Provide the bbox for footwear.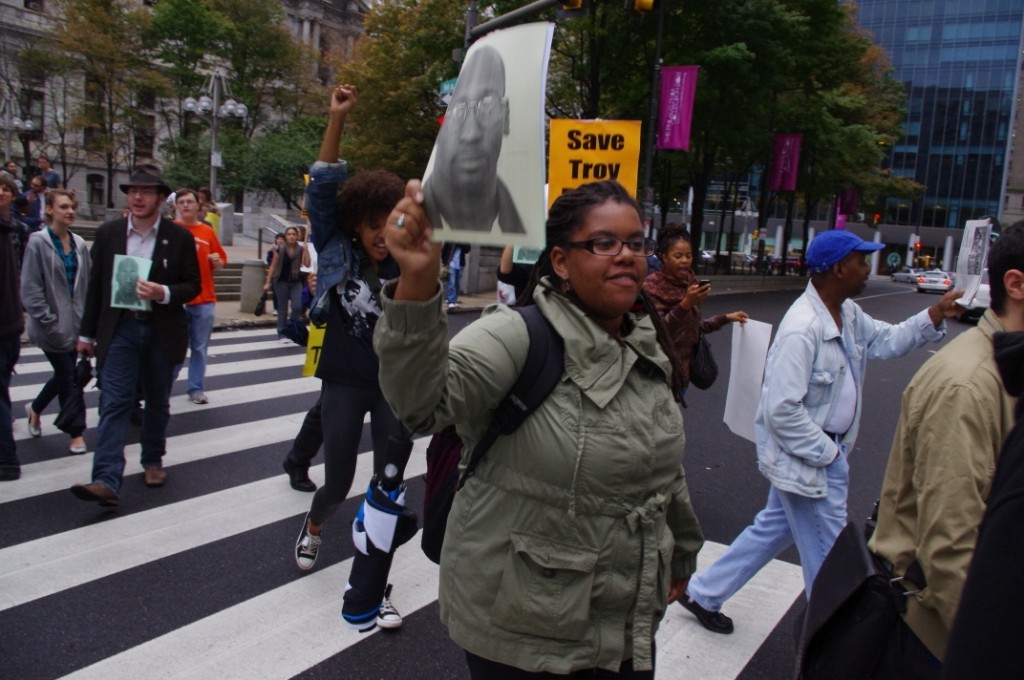
bbox(291, 511, 327, 574).
